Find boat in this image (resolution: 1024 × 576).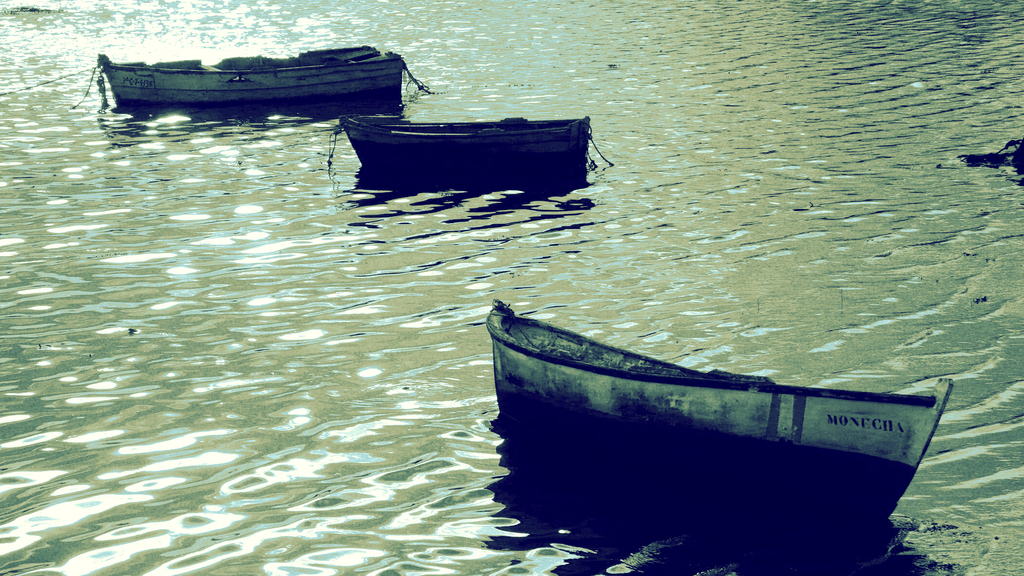
<region>337, 109, 609, 175</region>.
